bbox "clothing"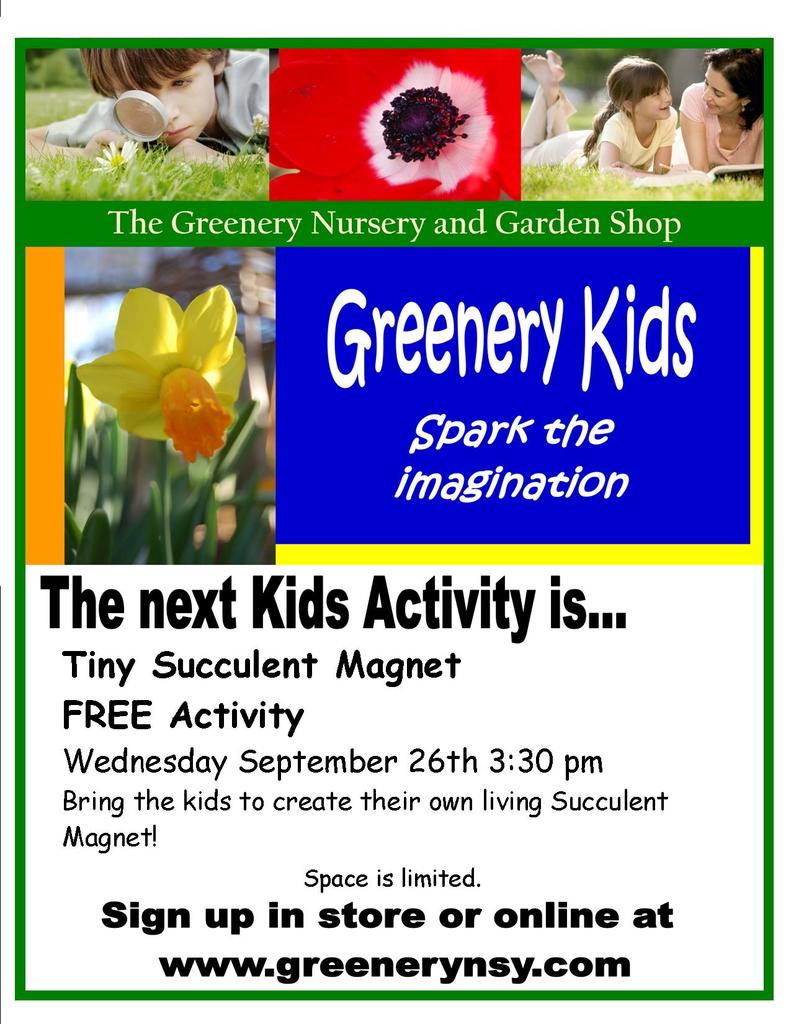
l=134, t=55, r=216, b=155
